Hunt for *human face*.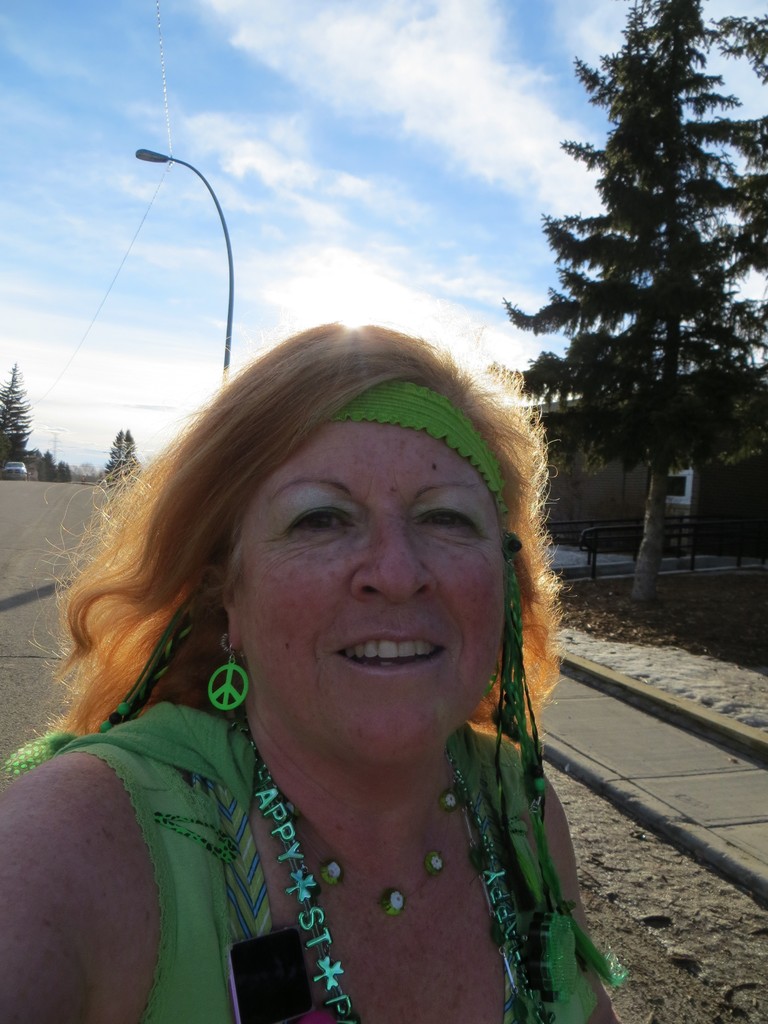
Hunted down at [x1=221, y1=419, x2=509, y2=770].
